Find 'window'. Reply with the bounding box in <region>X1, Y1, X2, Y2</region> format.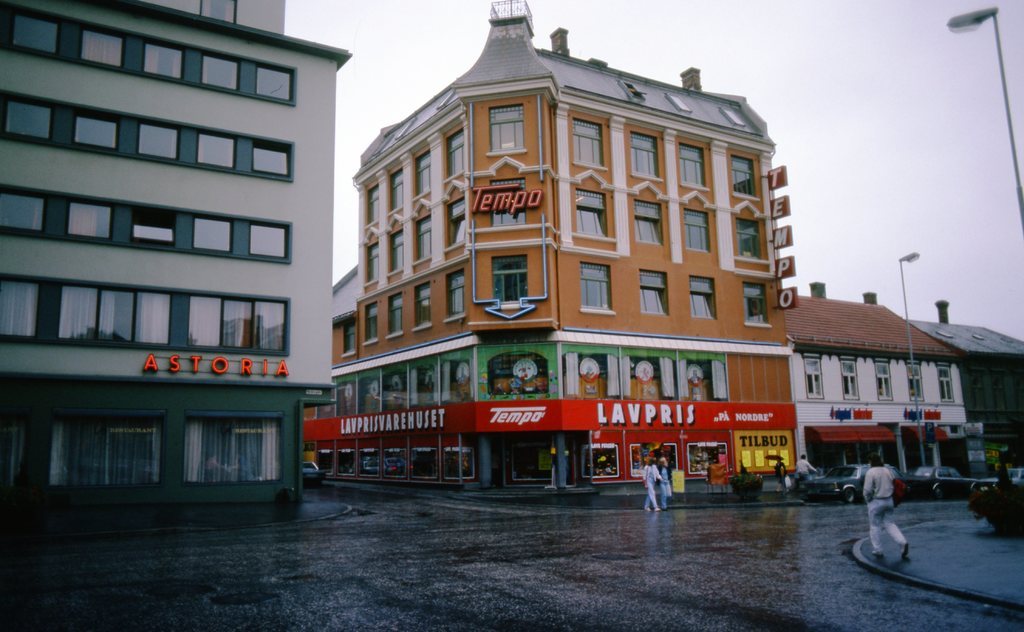
<region>731, 156, 756, 191</region>.
